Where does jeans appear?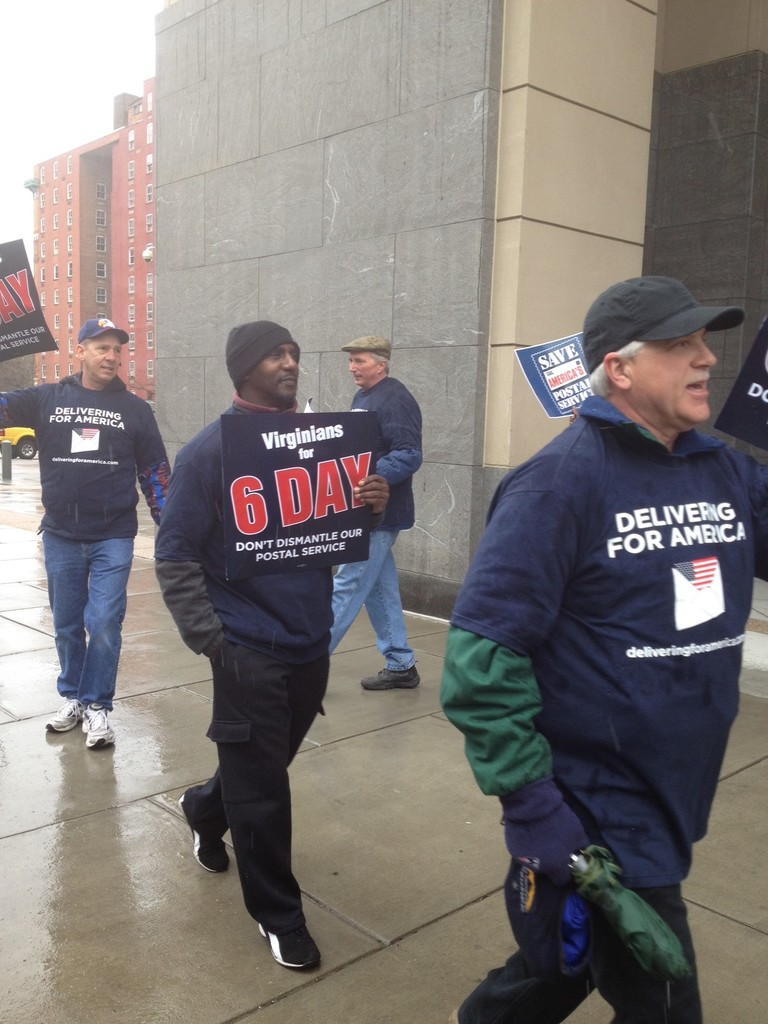
Appears at rect(327, 531, 420, 674).
